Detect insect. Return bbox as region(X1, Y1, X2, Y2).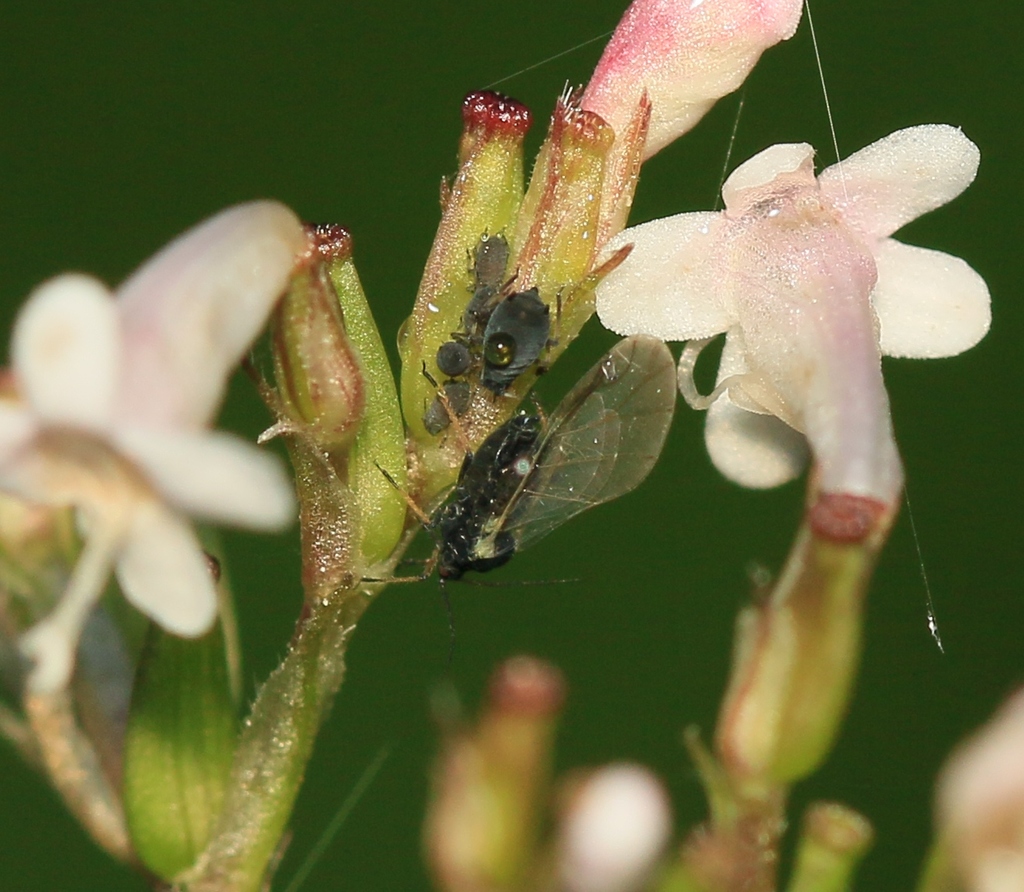
region(424, 338, 475, 438).
